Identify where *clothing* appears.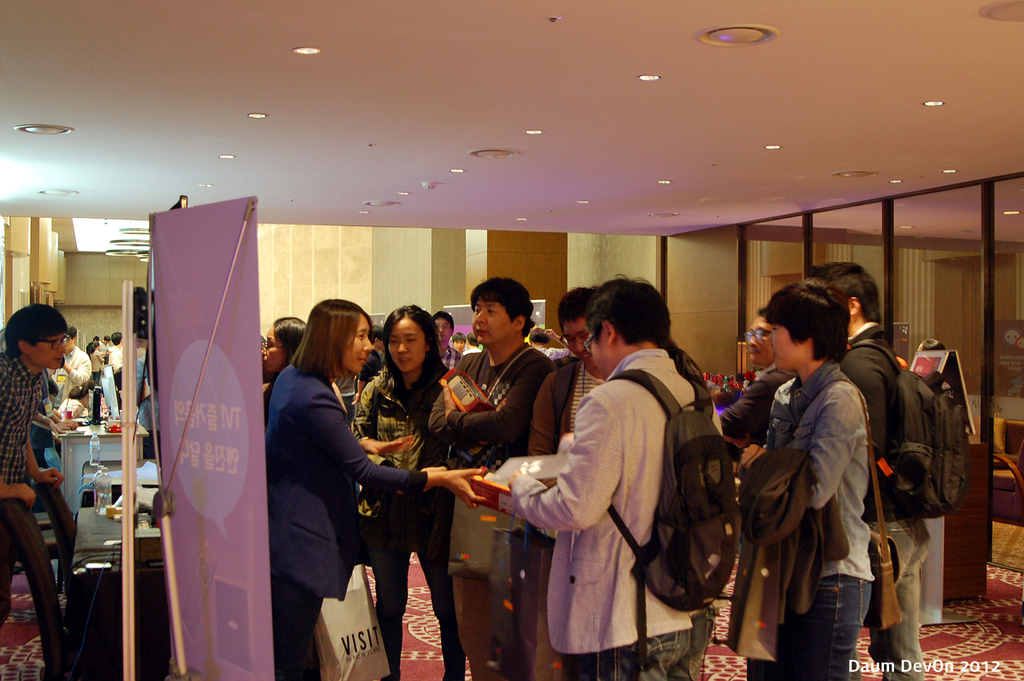
Appears at BBox(527, 342, 602, 463).
